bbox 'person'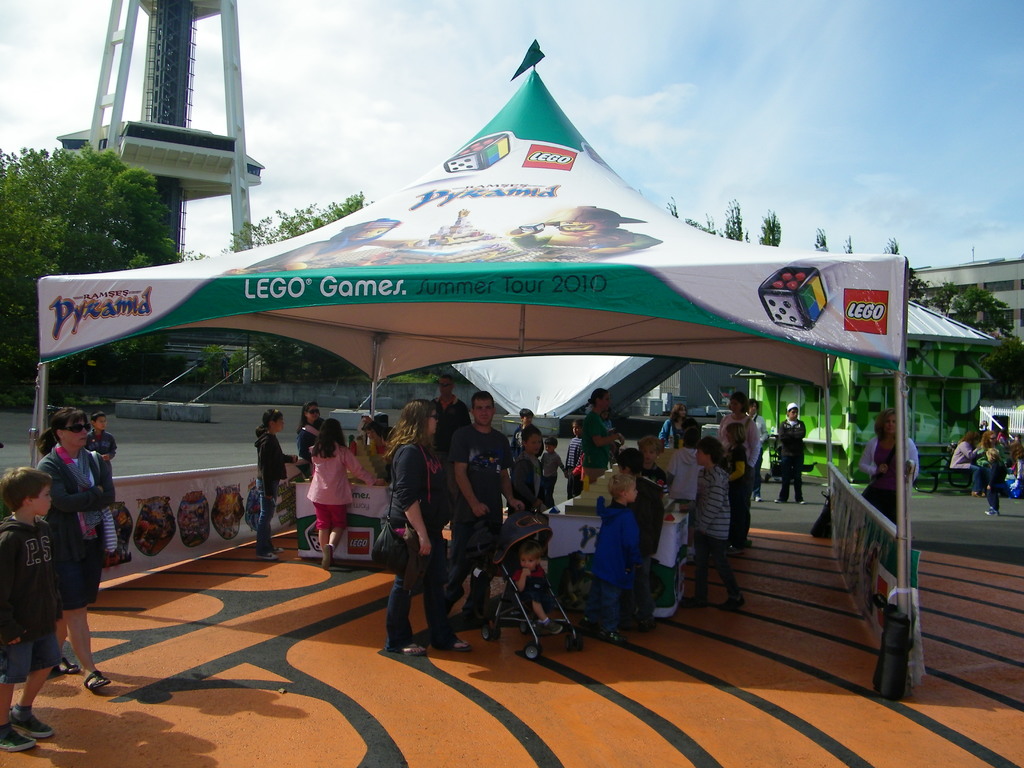
detection(562, 415, 586, 502)
